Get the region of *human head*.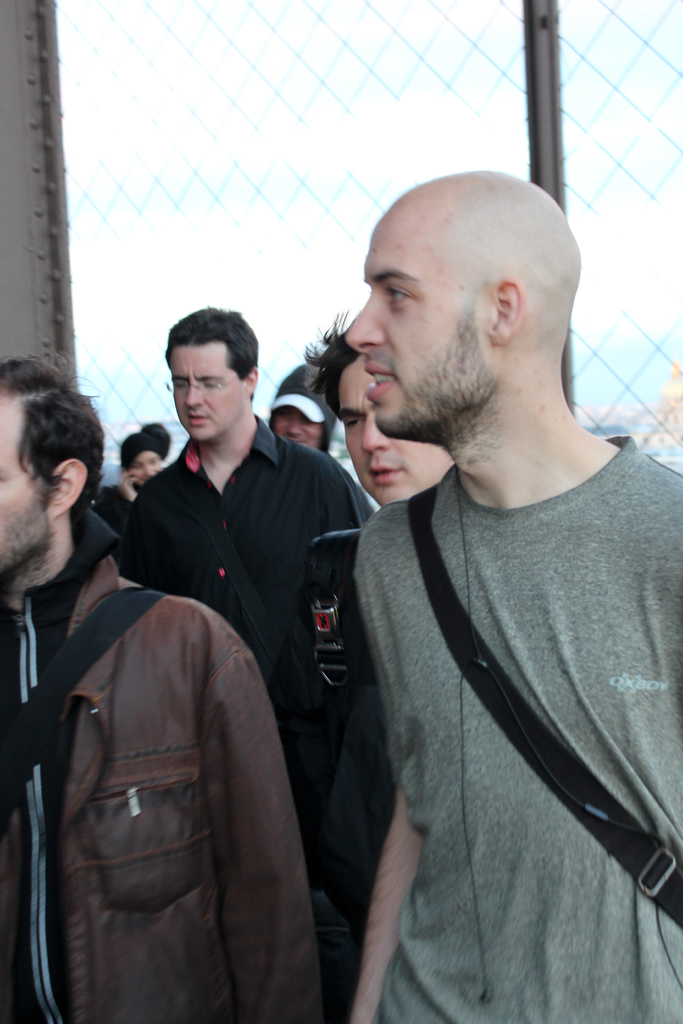
(left=295, top=305, right=453, bottom=504).
